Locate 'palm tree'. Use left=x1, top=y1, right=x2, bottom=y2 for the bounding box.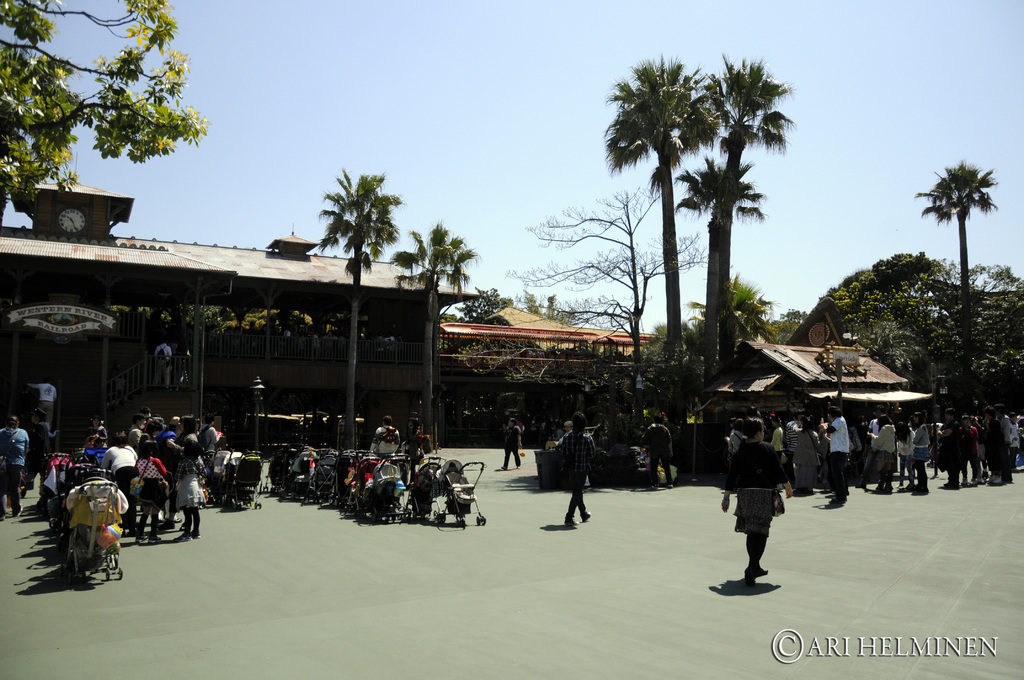
left=938, top=152, right=988, bottom=398.
